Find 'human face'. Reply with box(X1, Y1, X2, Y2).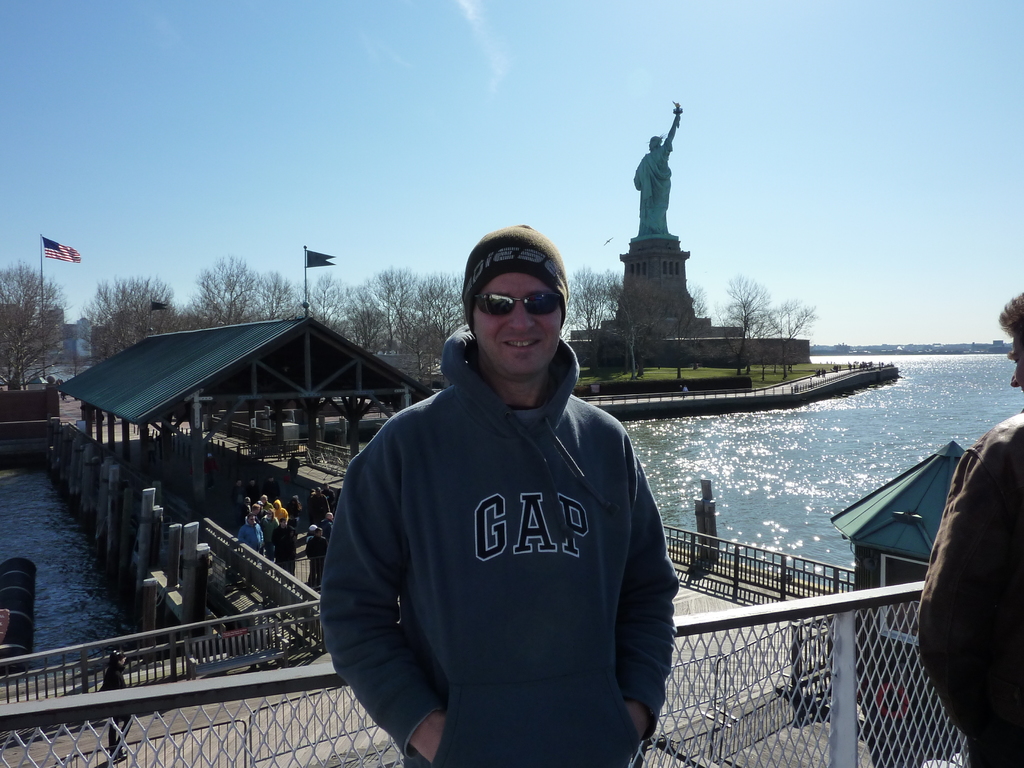
box(473, 269, 562, 369).
